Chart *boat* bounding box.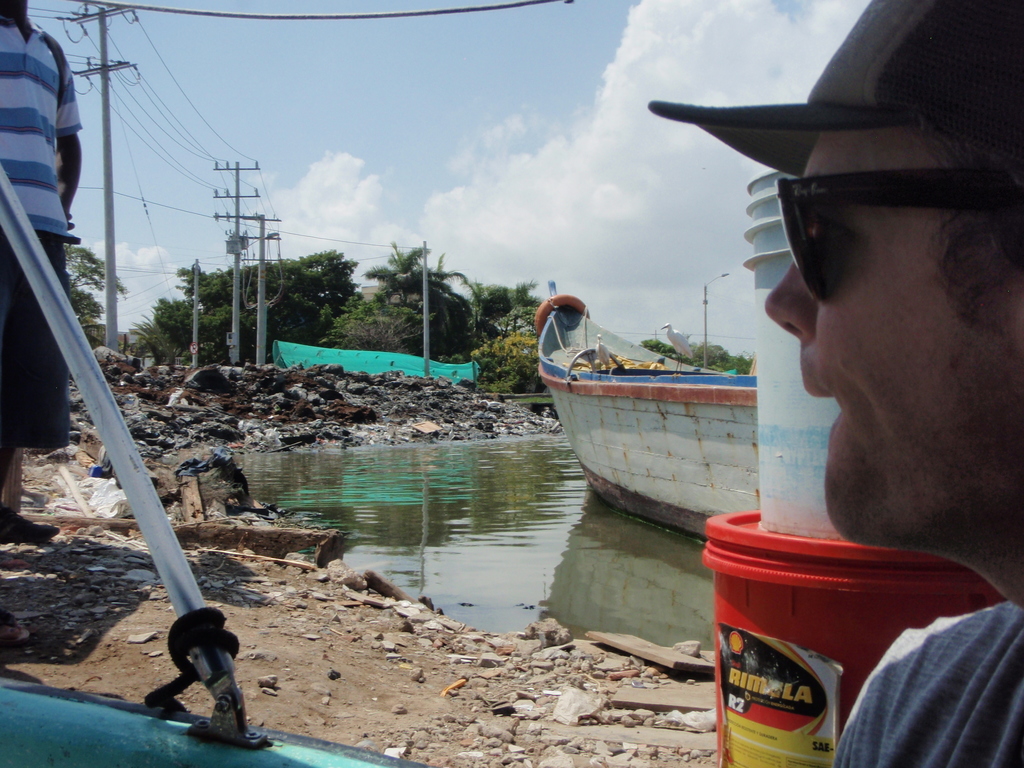
Charted: 530:276:812:529.
